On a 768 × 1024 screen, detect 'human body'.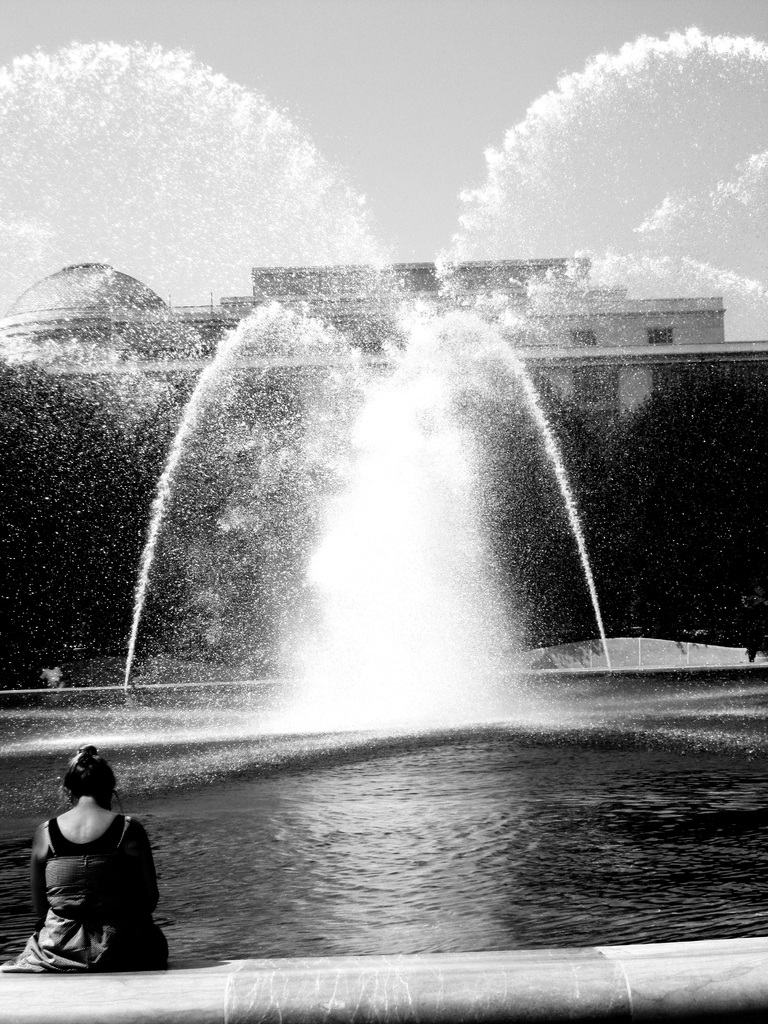
region(20, 740, 164, 973).
